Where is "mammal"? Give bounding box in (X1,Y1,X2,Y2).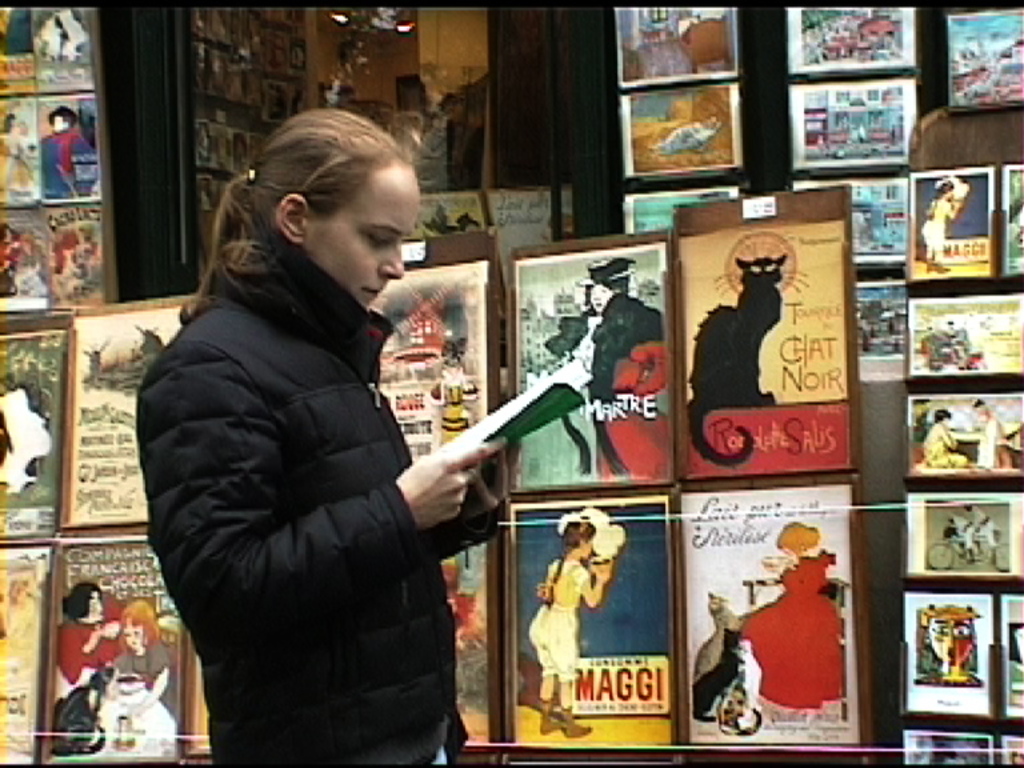
(569,257,667,483).
